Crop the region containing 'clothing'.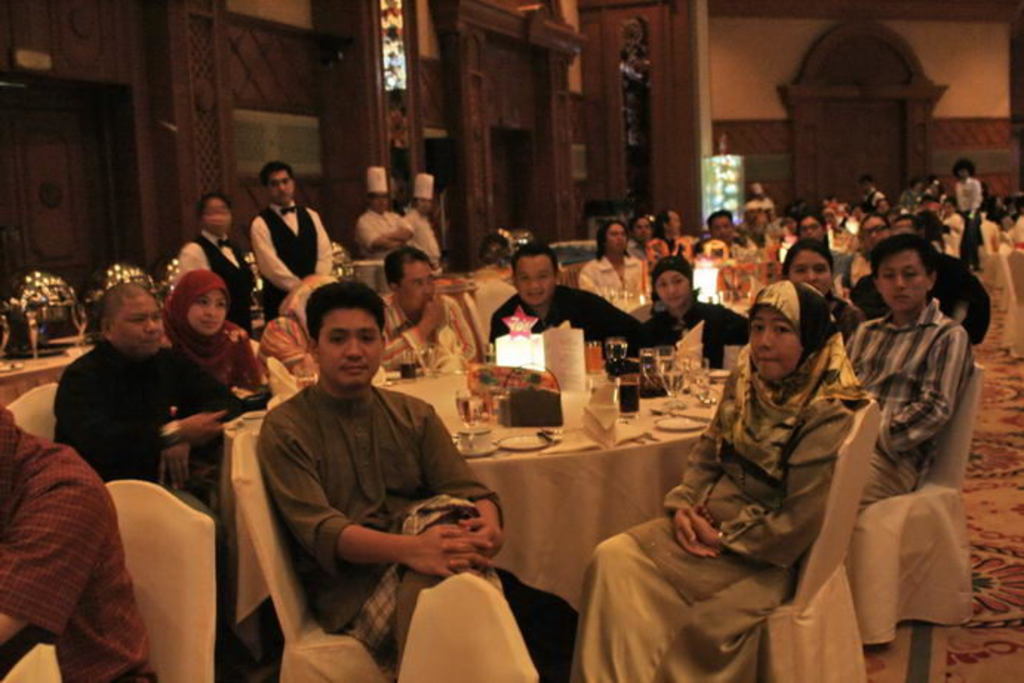
Crop region: locate(491, 283, 648, 351).
